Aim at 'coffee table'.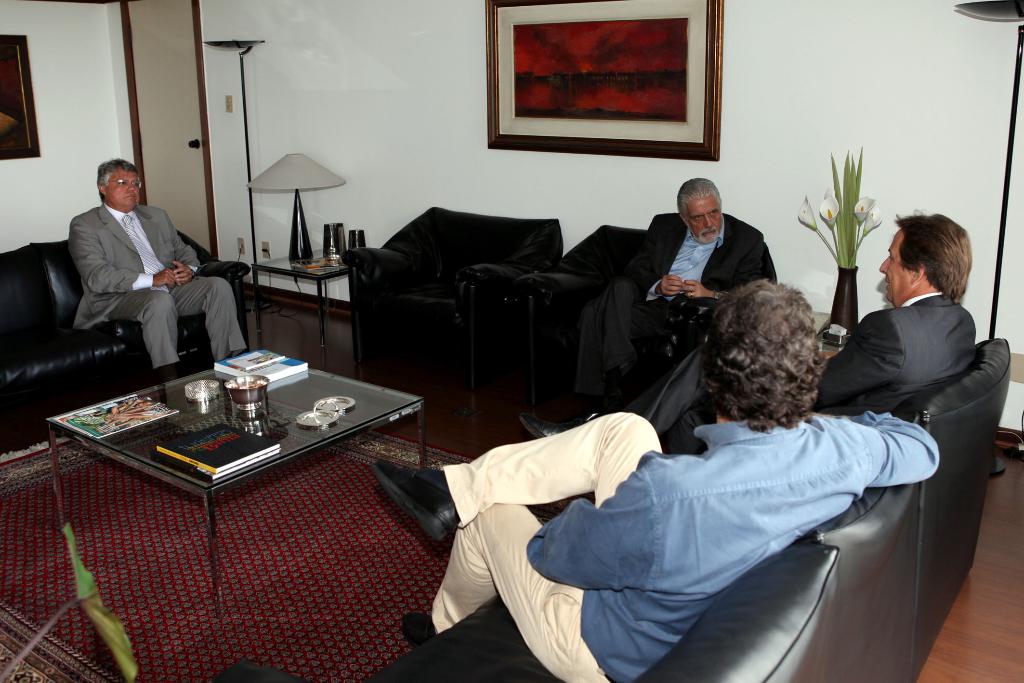
Aimed at box(246, 247, 364, 365).
